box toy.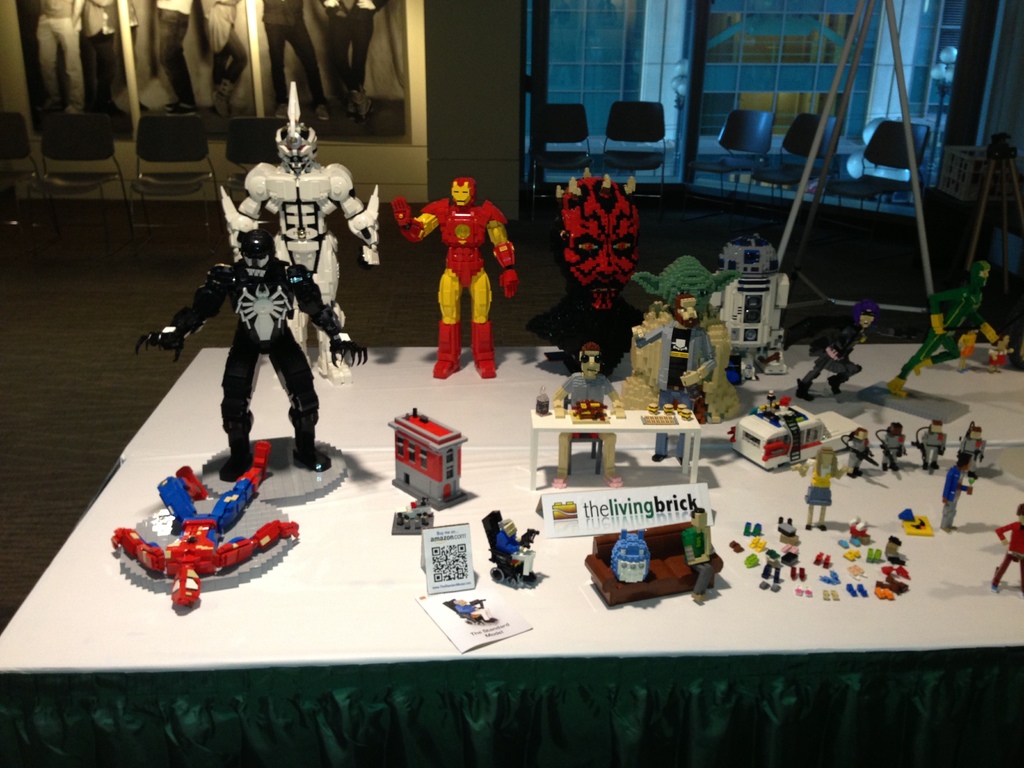
{"x1": 794, "y1": 584, "x2": 813, "y2": 598}.
